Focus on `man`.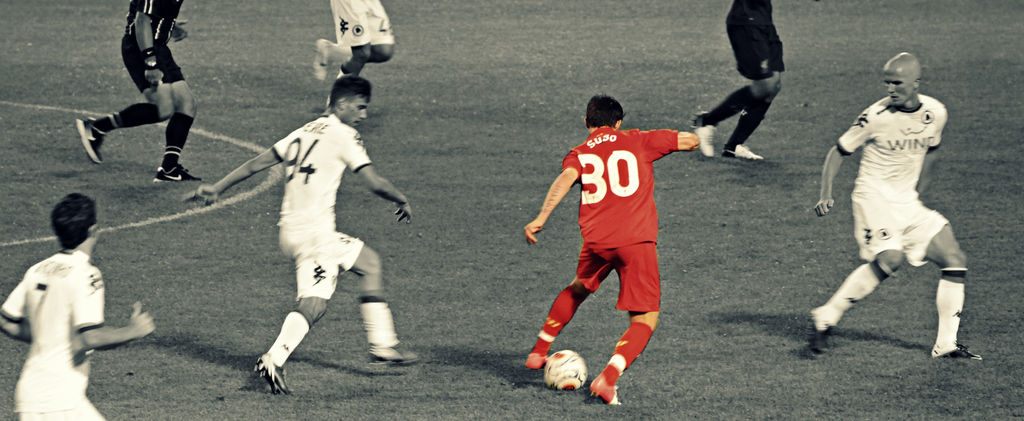
Focused at bbox=[311, 0, 397, 110].
